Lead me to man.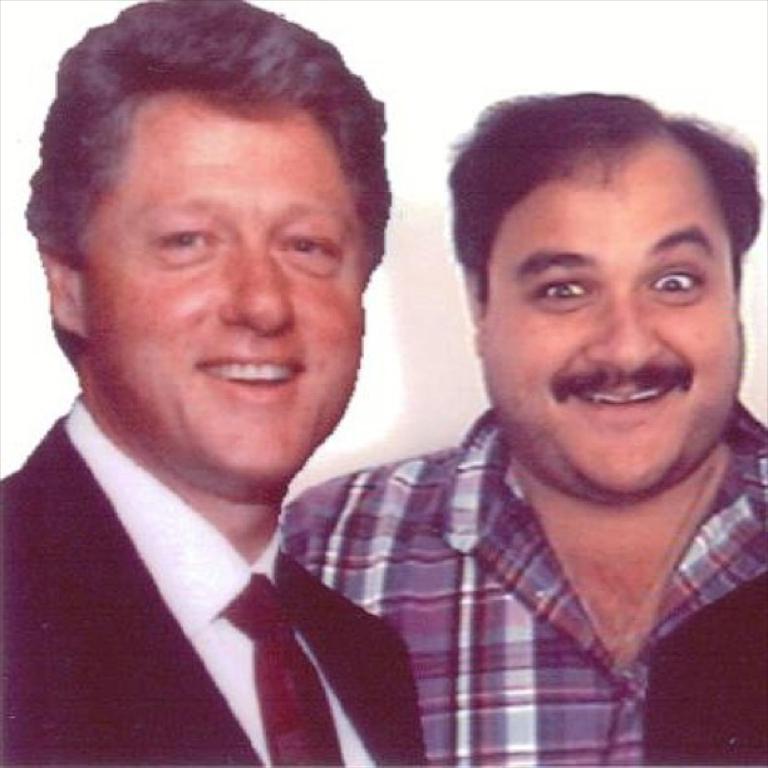
Lead to [left=0, top=0, right=428, bottom=767].
